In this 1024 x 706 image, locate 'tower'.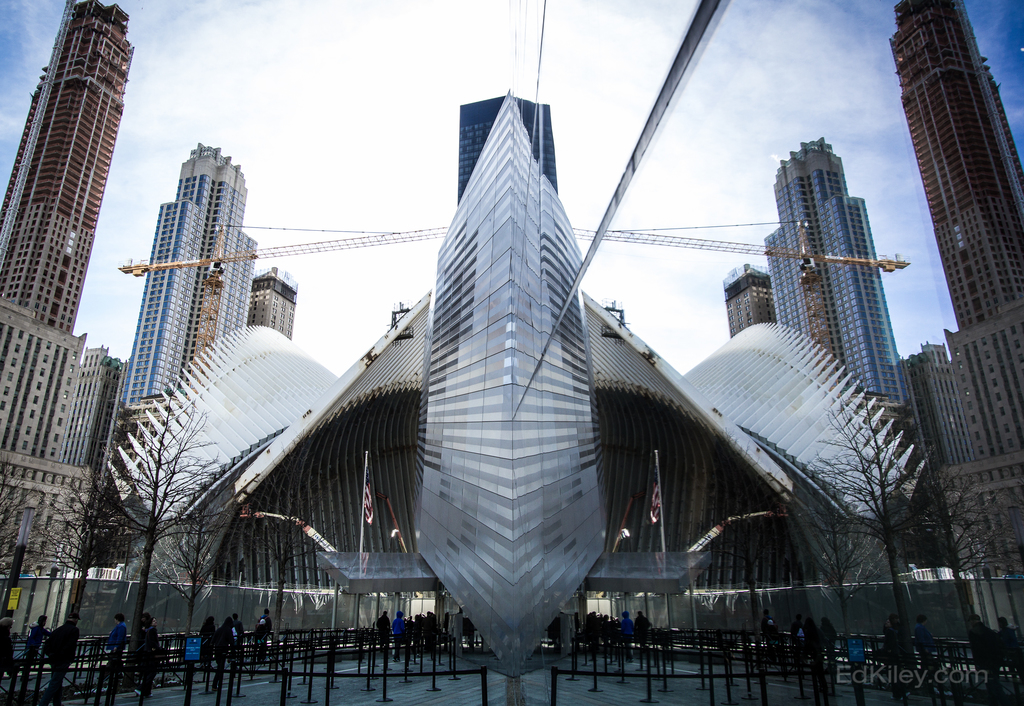
Bounding box: {"left": 774, "top": 135, "right": 920, "bottom": 406}.
